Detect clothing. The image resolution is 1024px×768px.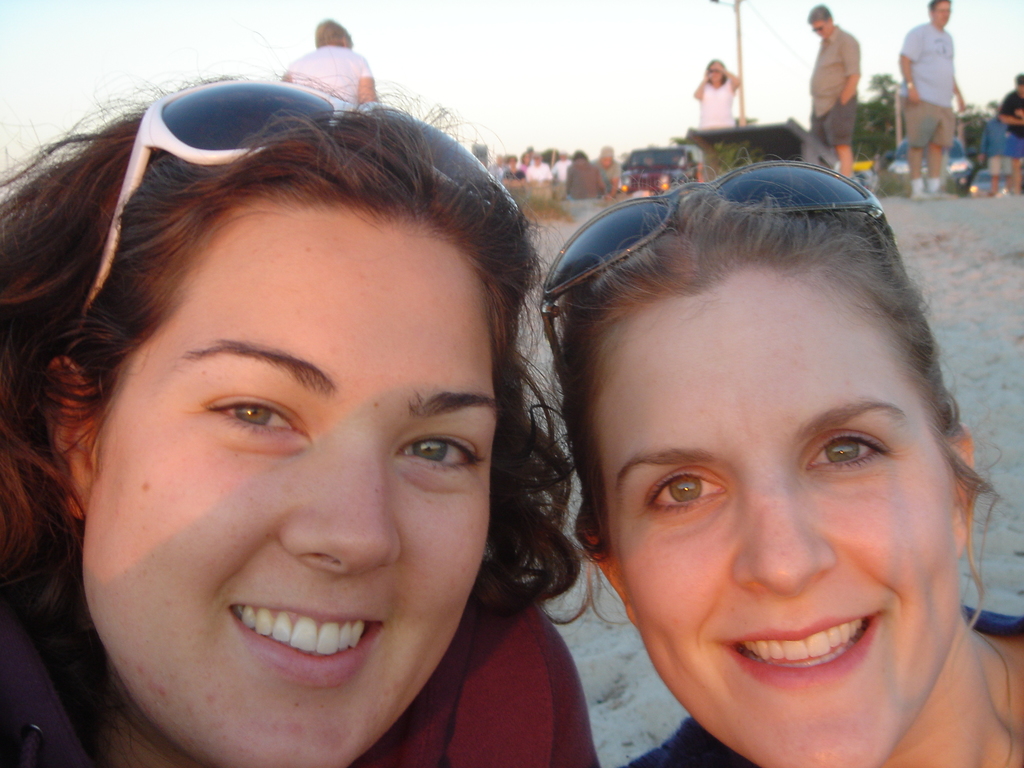
BBox(700, 75, 738, 128).
